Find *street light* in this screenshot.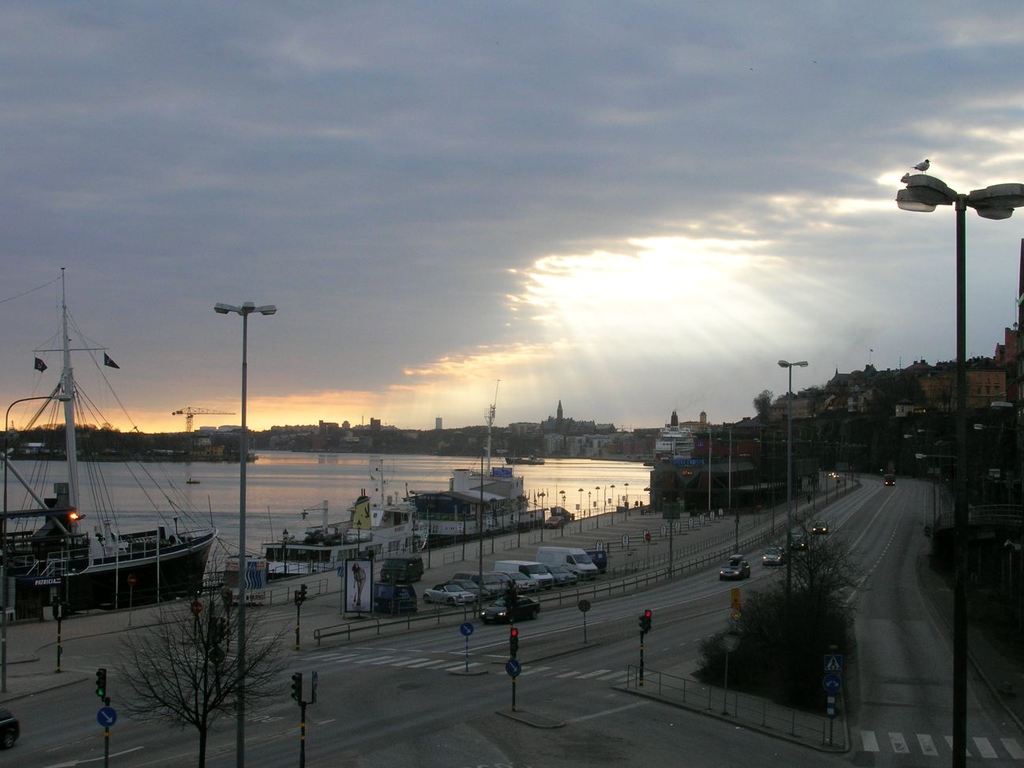
The bounding box for *street light* is left=890, top=171, right=1023, bottom=767.
